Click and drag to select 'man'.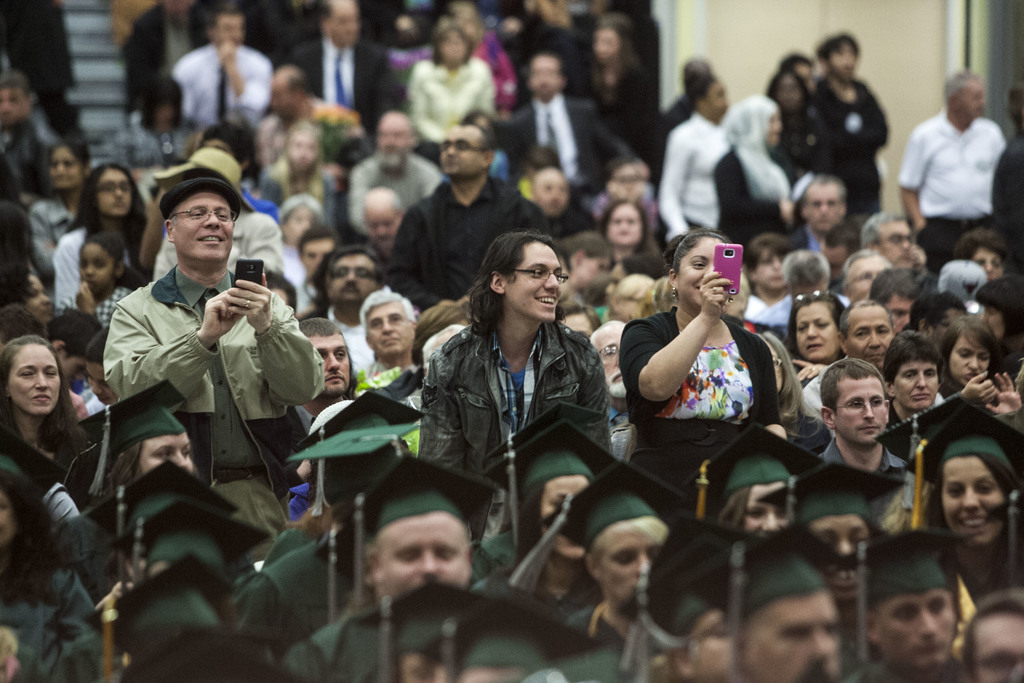
Selection: bbox(364, 183, 404, 261).
